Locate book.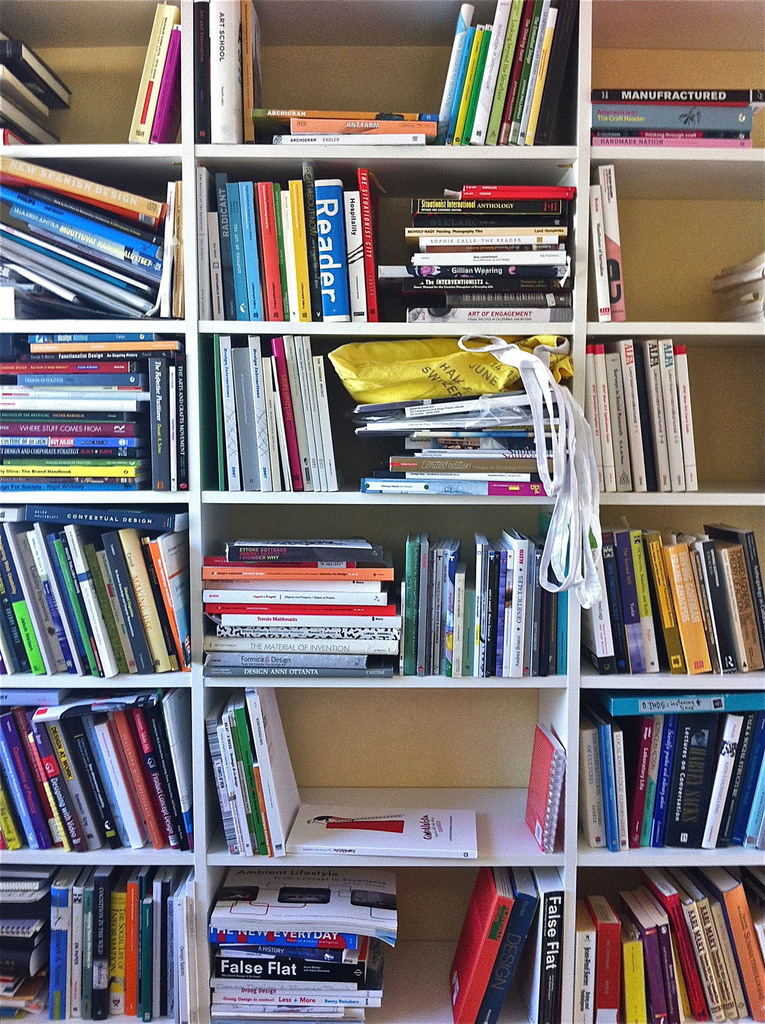
Bounding box: [left=291, top=805, right=475, bottom=858].
